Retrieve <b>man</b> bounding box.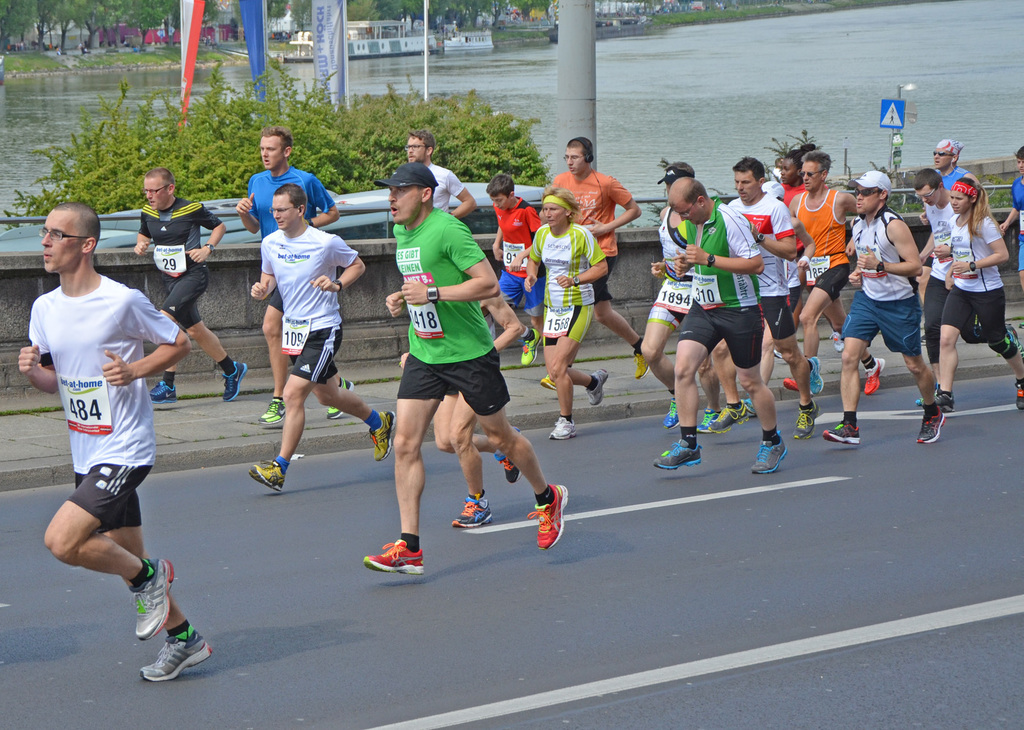
Bounding box: [x1=131, y1=170, x2=250, y2=403].
